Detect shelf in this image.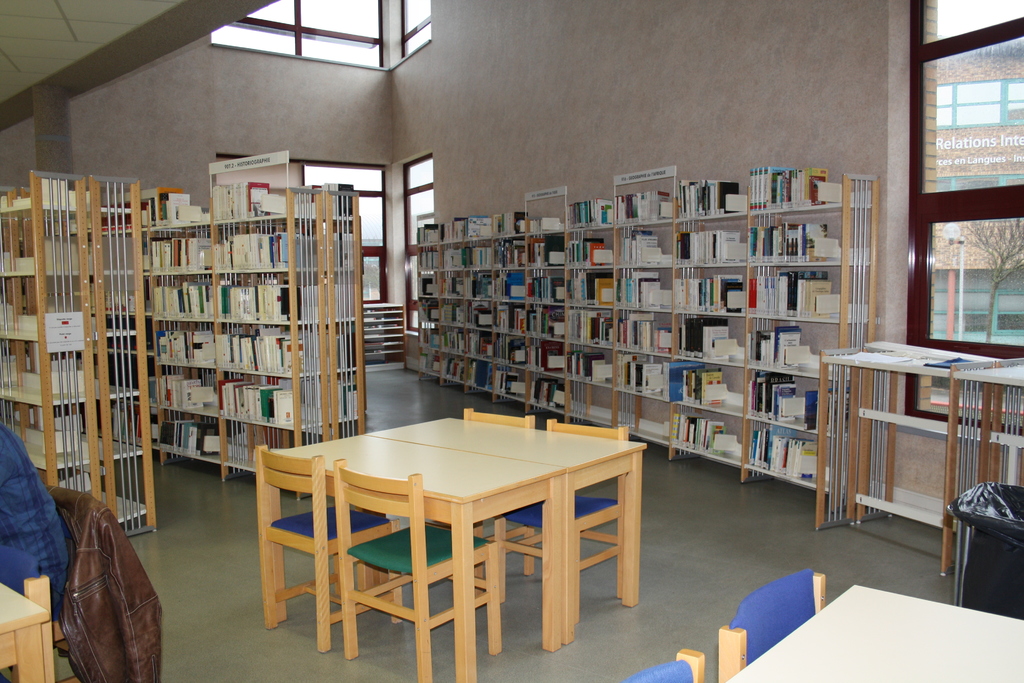
Detection: <bbox>112, 322, 157, 355</bbox>.
